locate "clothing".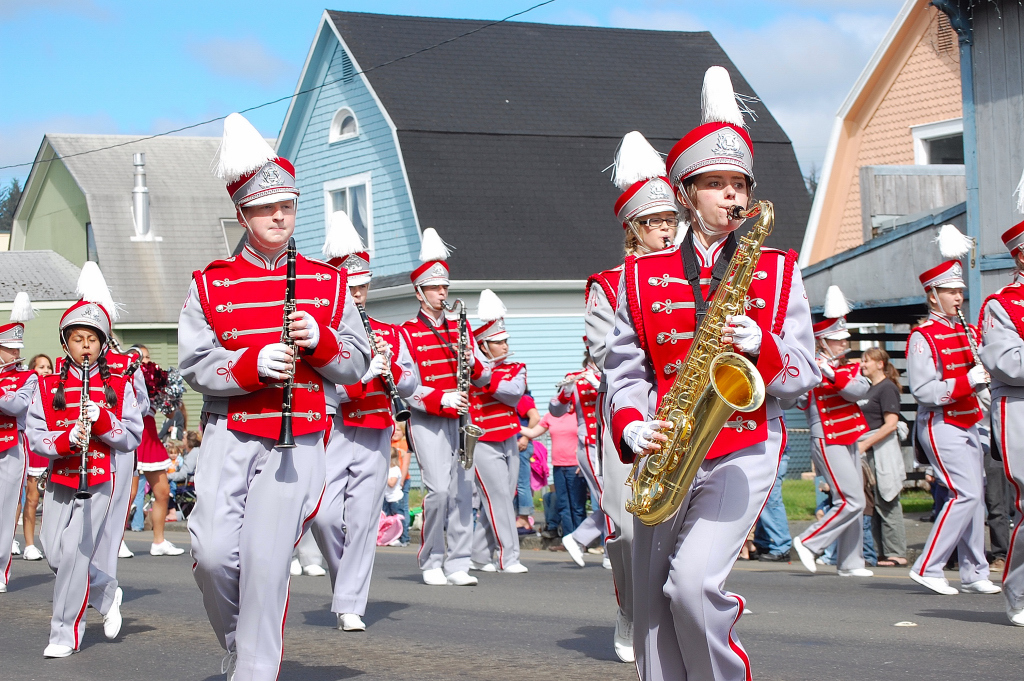
Bounding box: l=24, t=364, r=122, b=649.
